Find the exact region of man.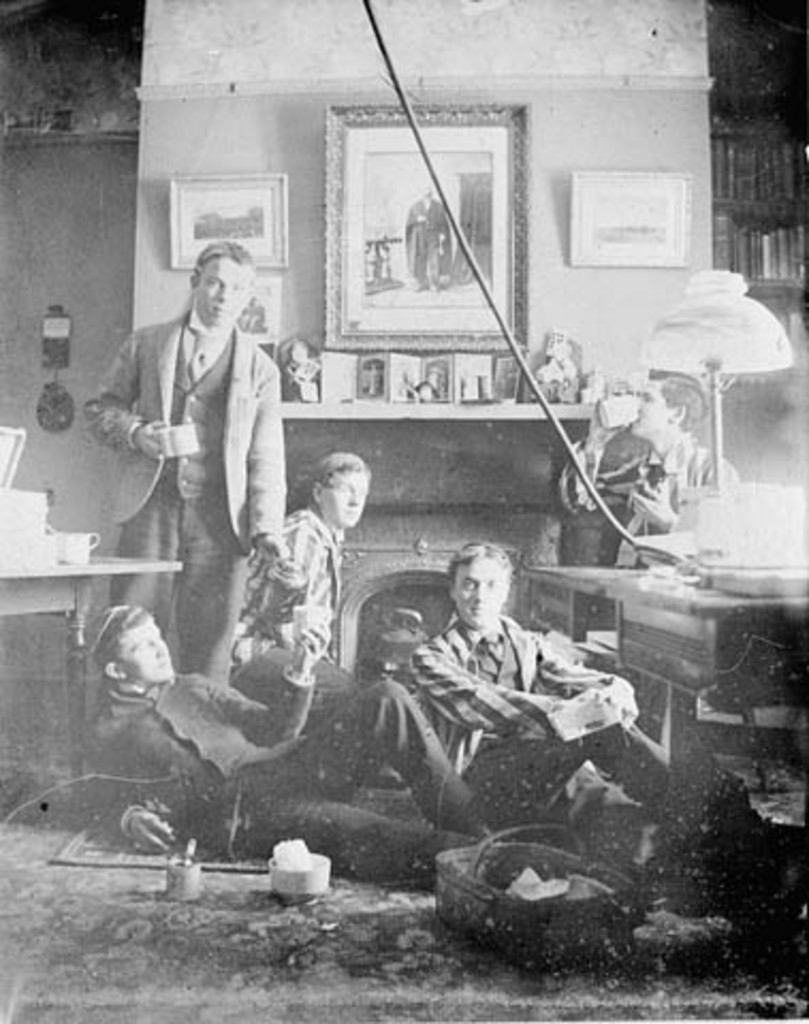
Exact region: 555,363,743,570.
